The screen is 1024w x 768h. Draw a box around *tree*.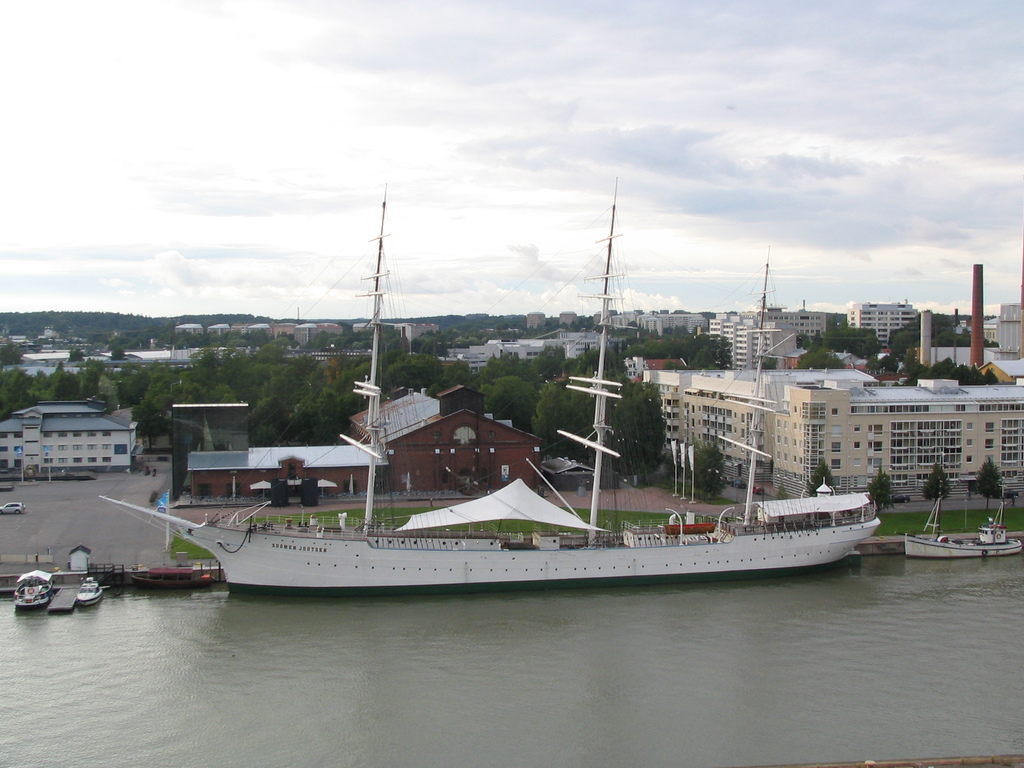
(x1=969, y1=459, x2=1002, y2=515).
